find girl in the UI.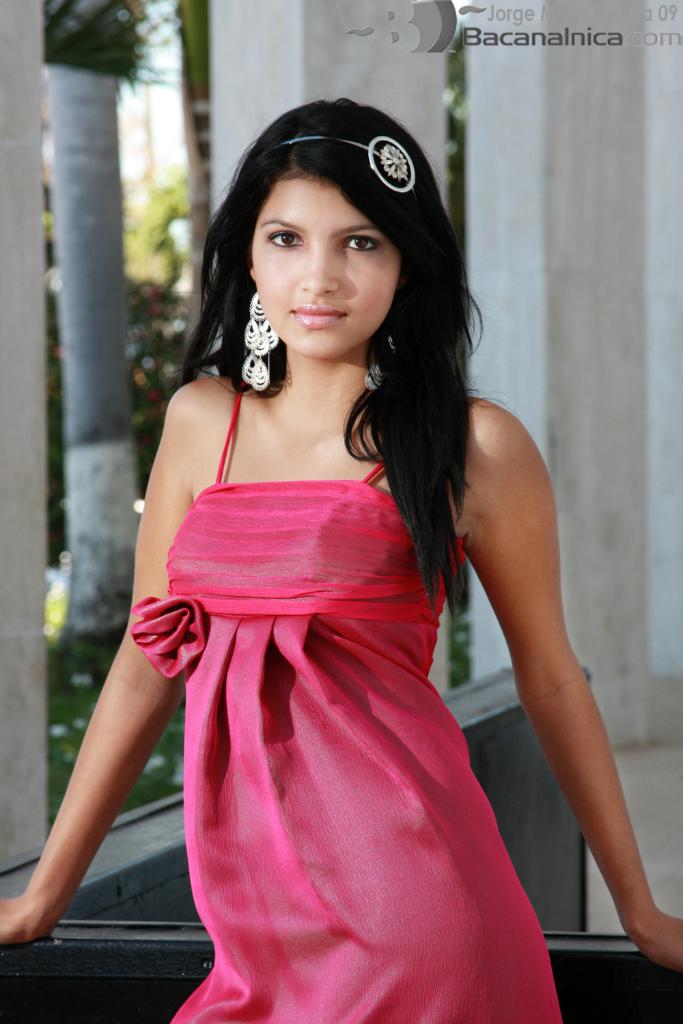
UI element at (0, 98, 682, 1023).
